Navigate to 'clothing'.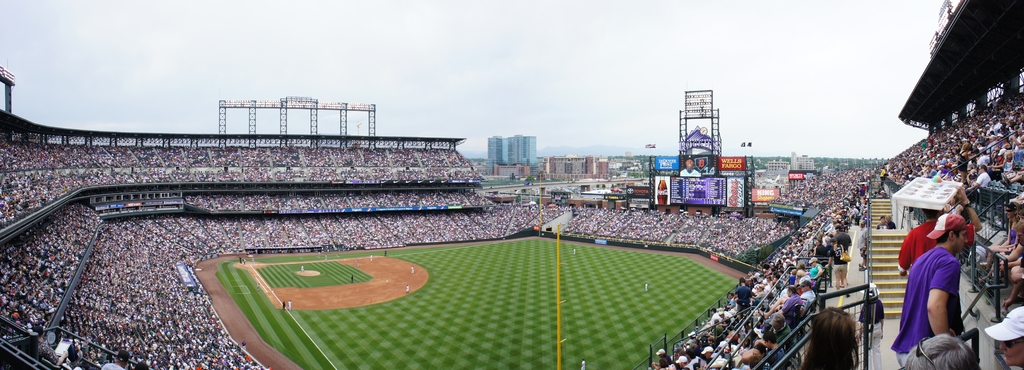
Navigation target: locate(354, 257, 358, 268).
